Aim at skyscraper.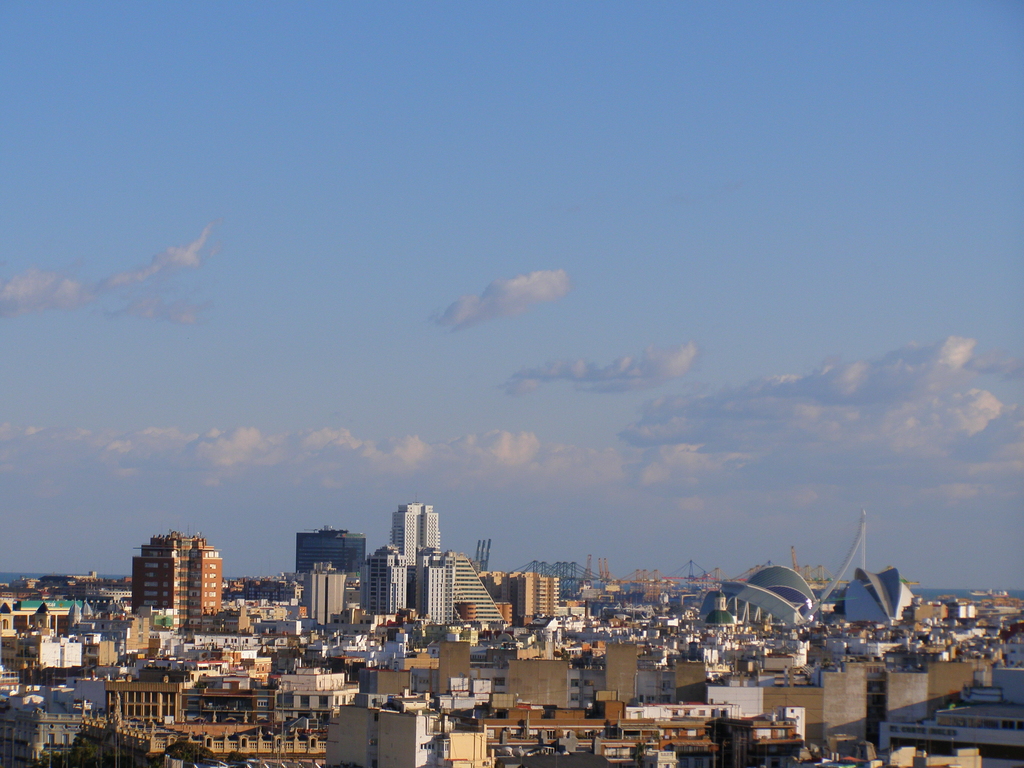
Aimed at (x1=360, y1=492, x2=448, y2=627).
